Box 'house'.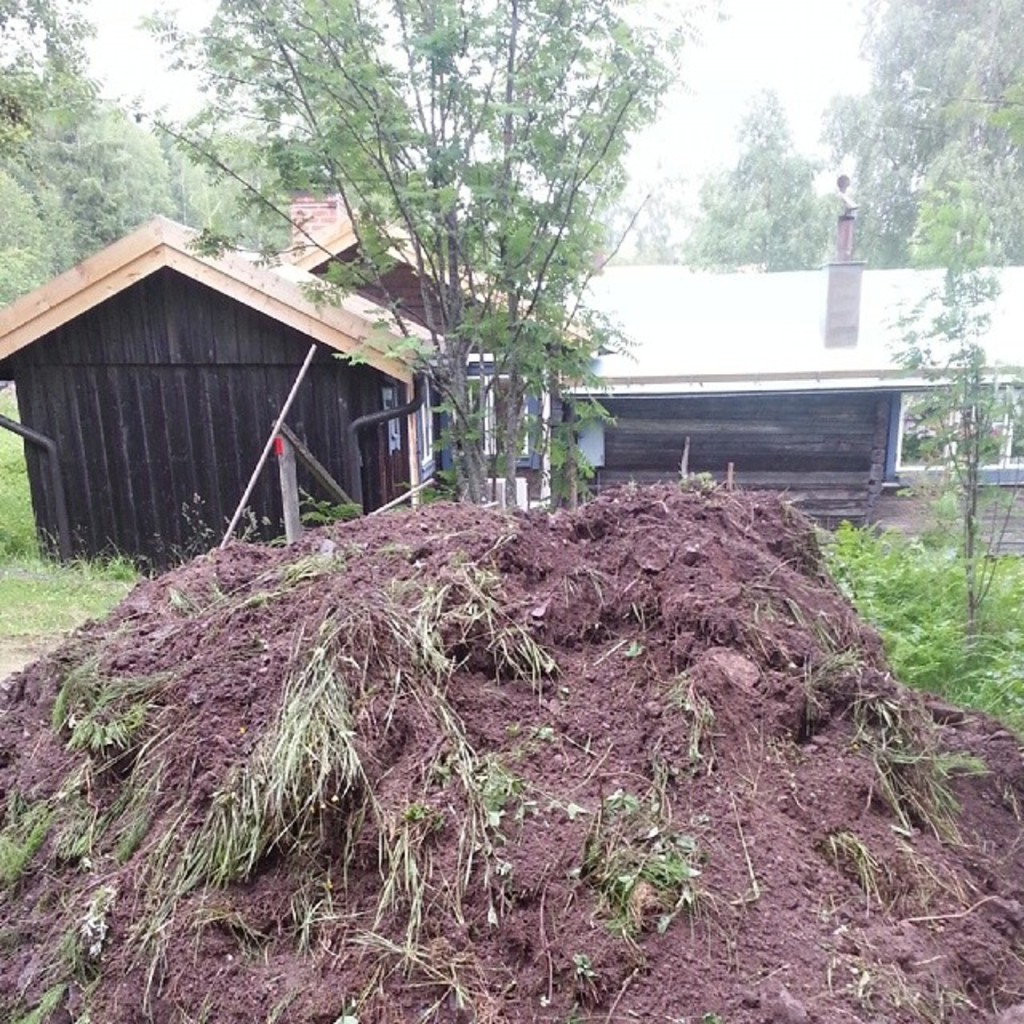
bbox=[542, 229, 1022, 557].
